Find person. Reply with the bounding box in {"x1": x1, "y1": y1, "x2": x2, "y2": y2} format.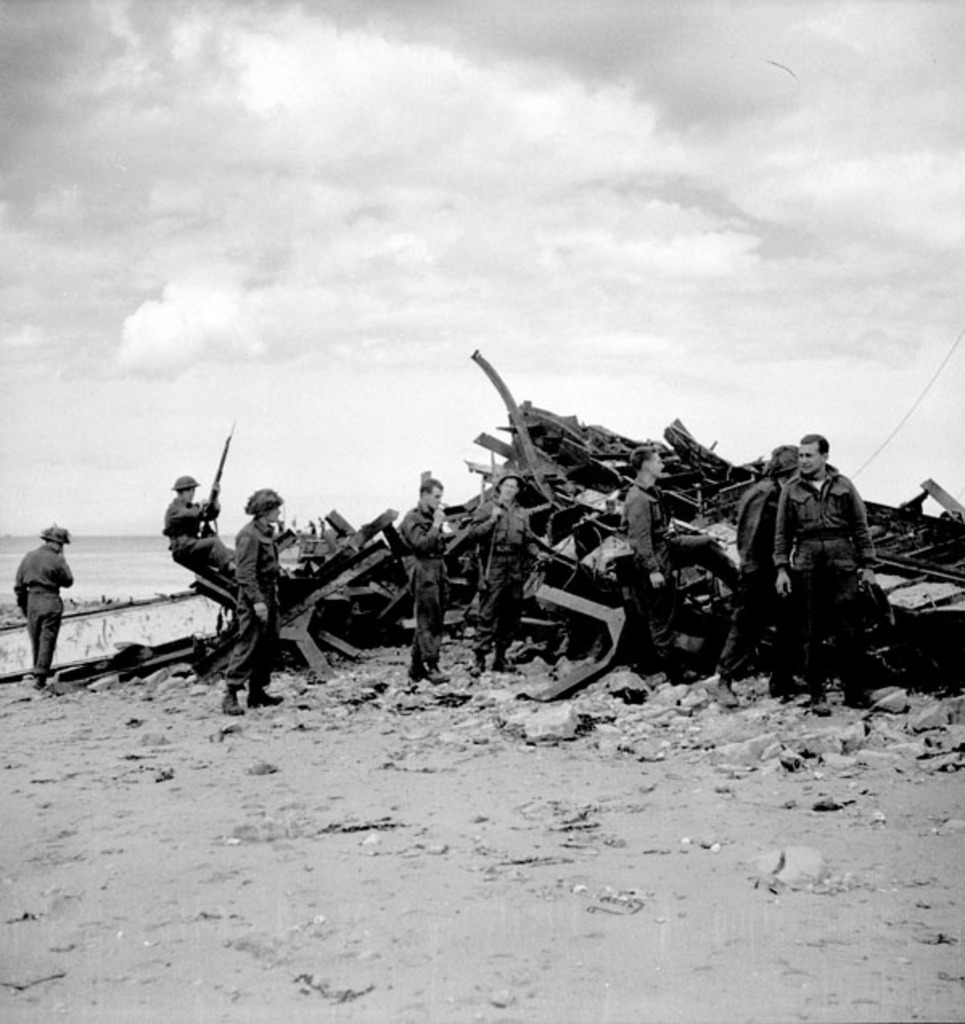
{"x1": 11, "y1": 519, "x2": 74, "y2": 690}.
